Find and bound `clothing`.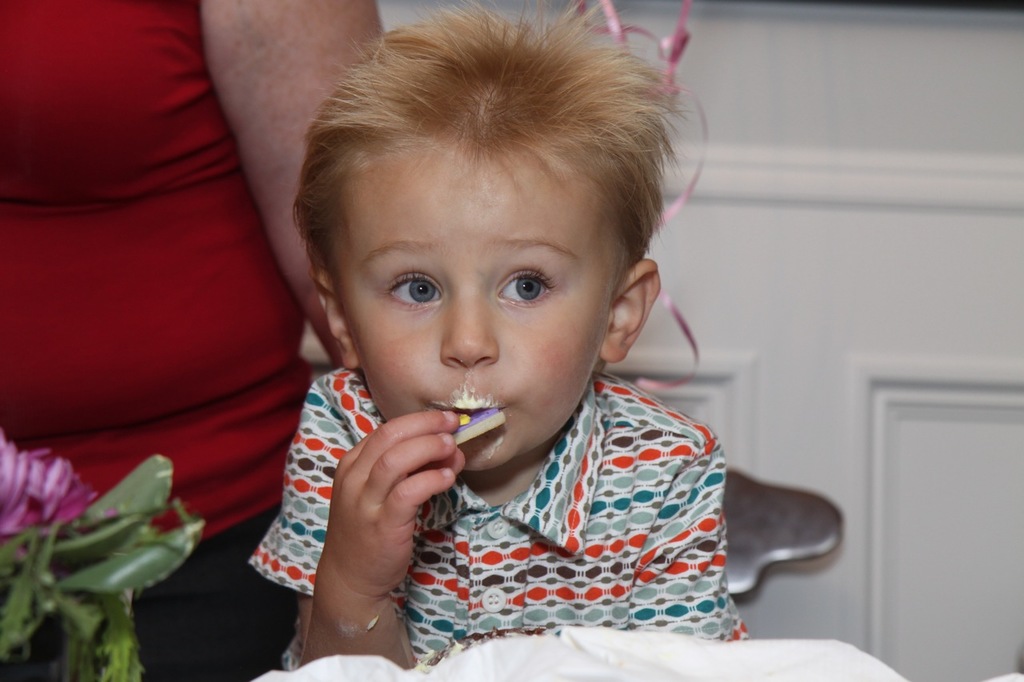
Bound: (318, 339, 784, 658).
